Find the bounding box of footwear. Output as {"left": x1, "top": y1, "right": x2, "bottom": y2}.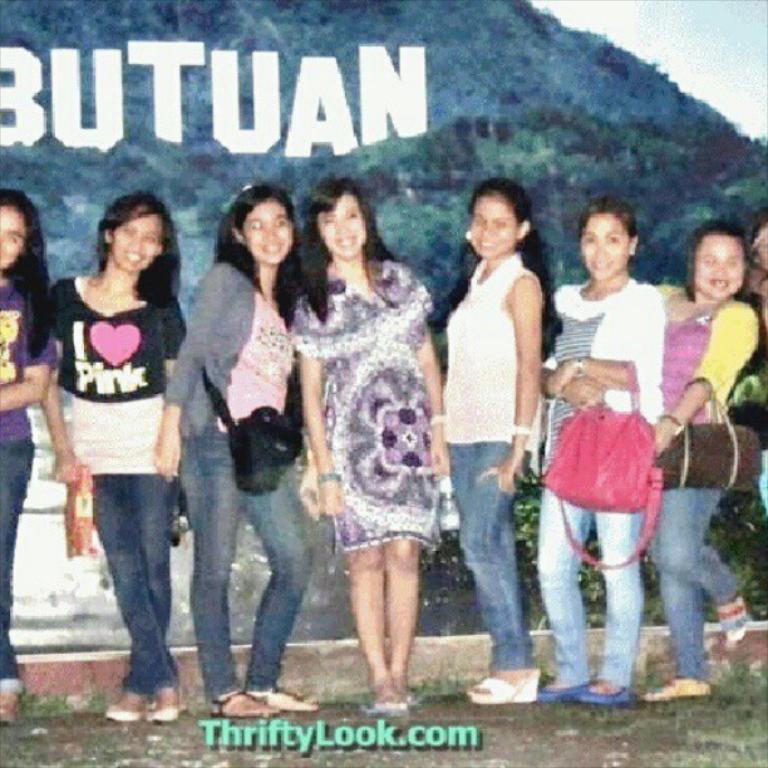
{"left": 643, "top": 678, "right": 712, "bottom": 698}.
